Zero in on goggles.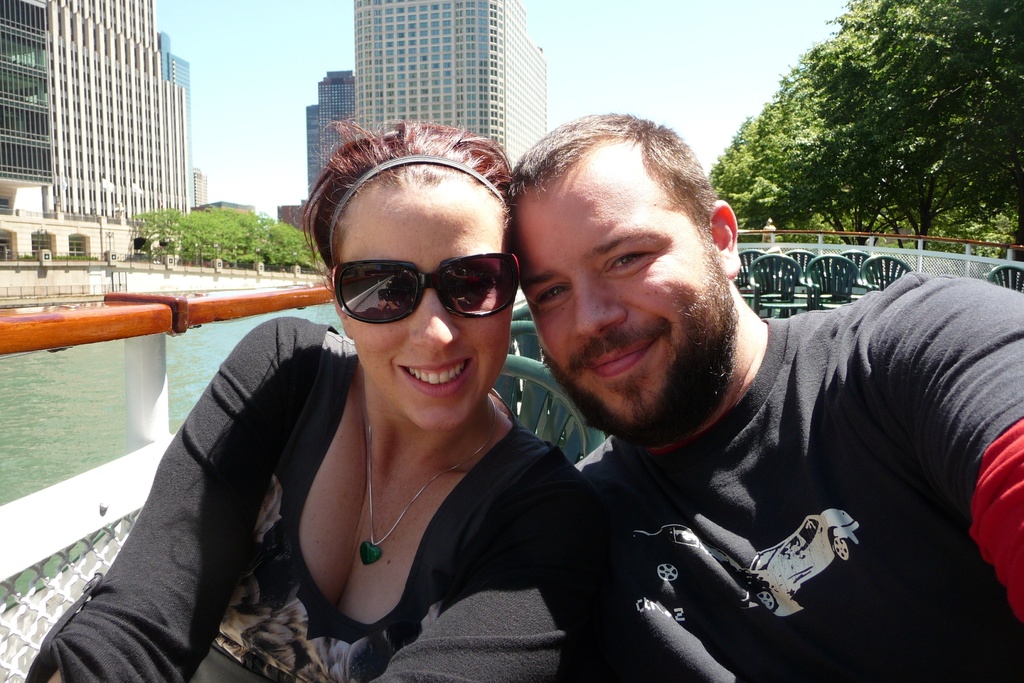
Zeroed in: (x1=323, y1=235, x2=520, y2=322).
